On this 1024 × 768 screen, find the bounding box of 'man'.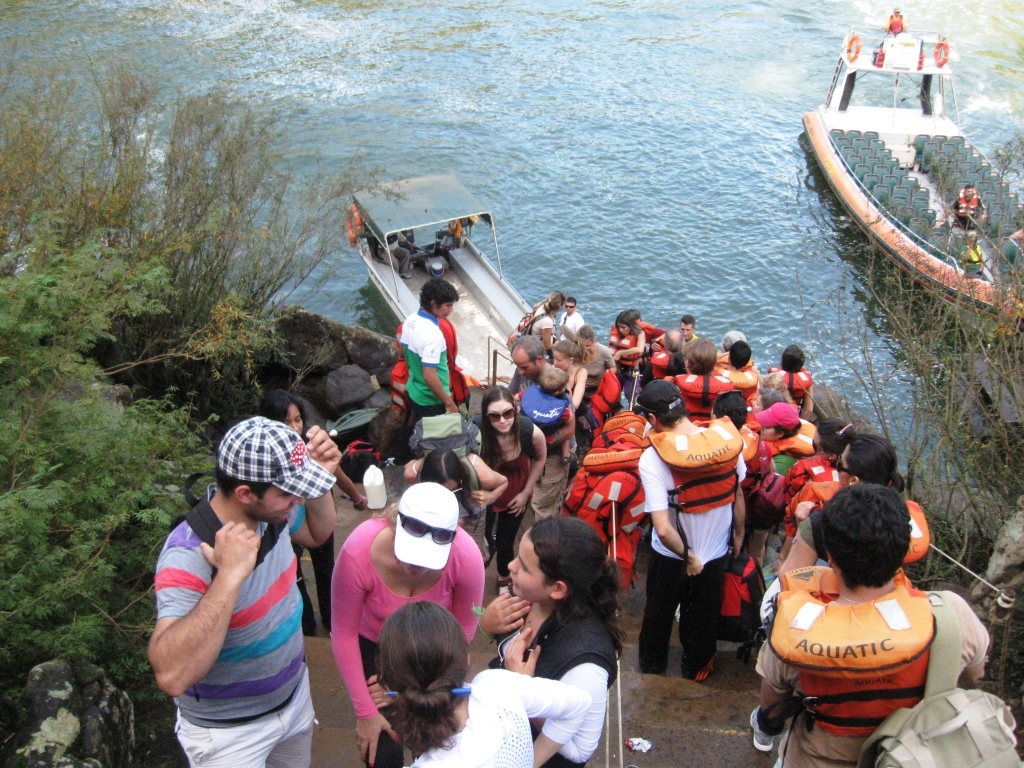
Bounding box: rect(140, 409, 337, 767).
